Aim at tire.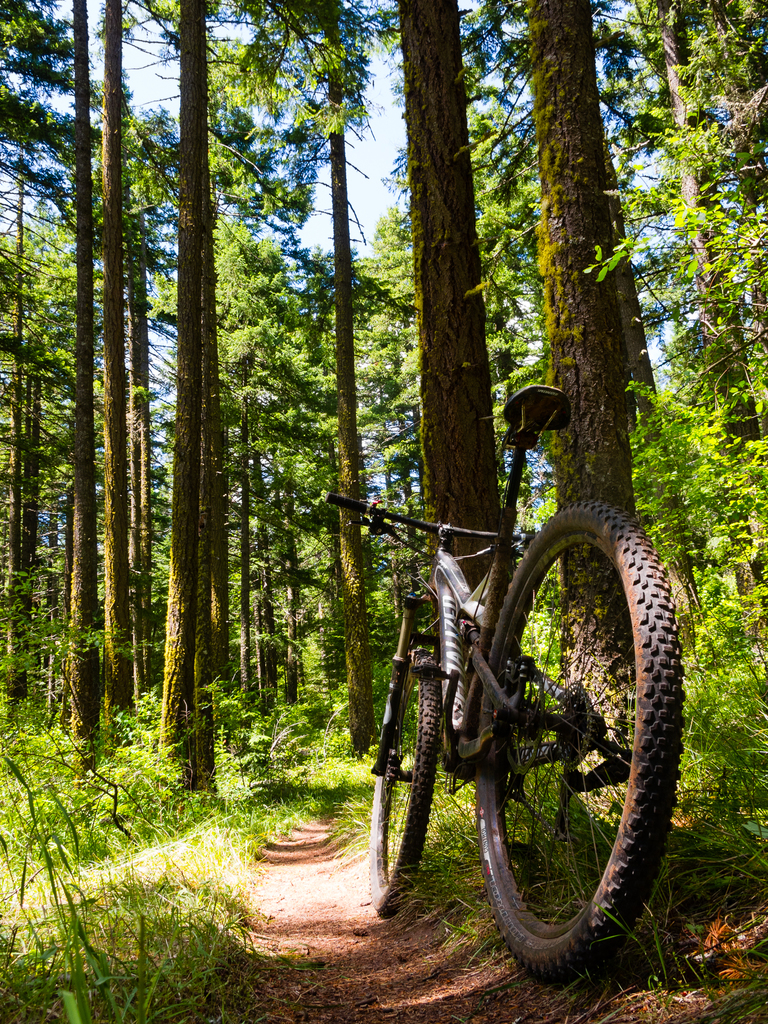
Aimed at 474/495/689/977.
